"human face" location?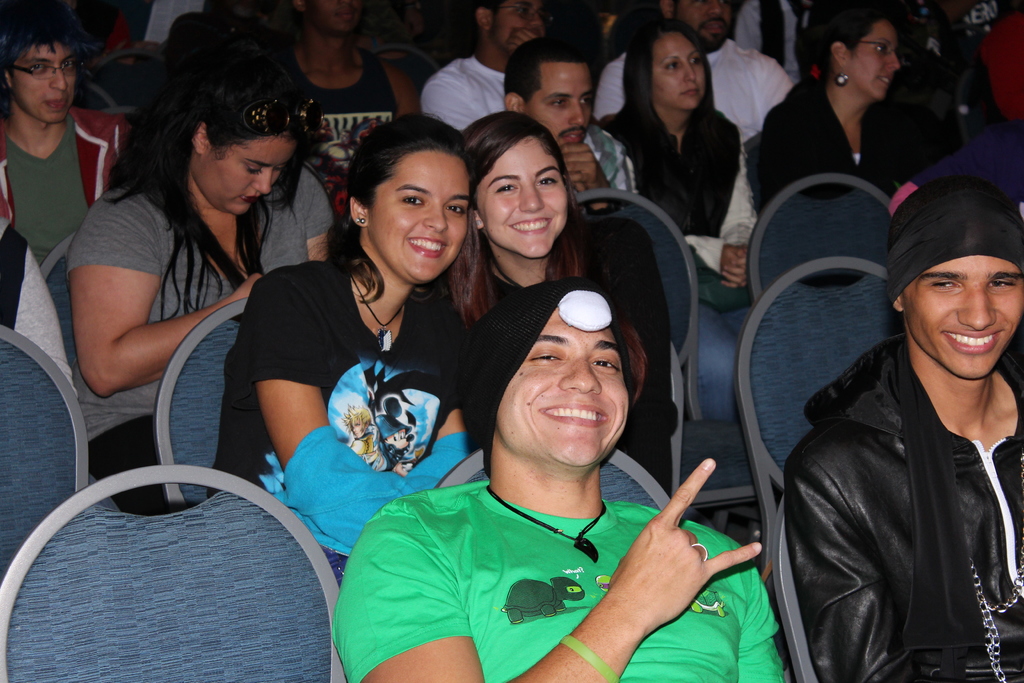
[13,44,77,126]
